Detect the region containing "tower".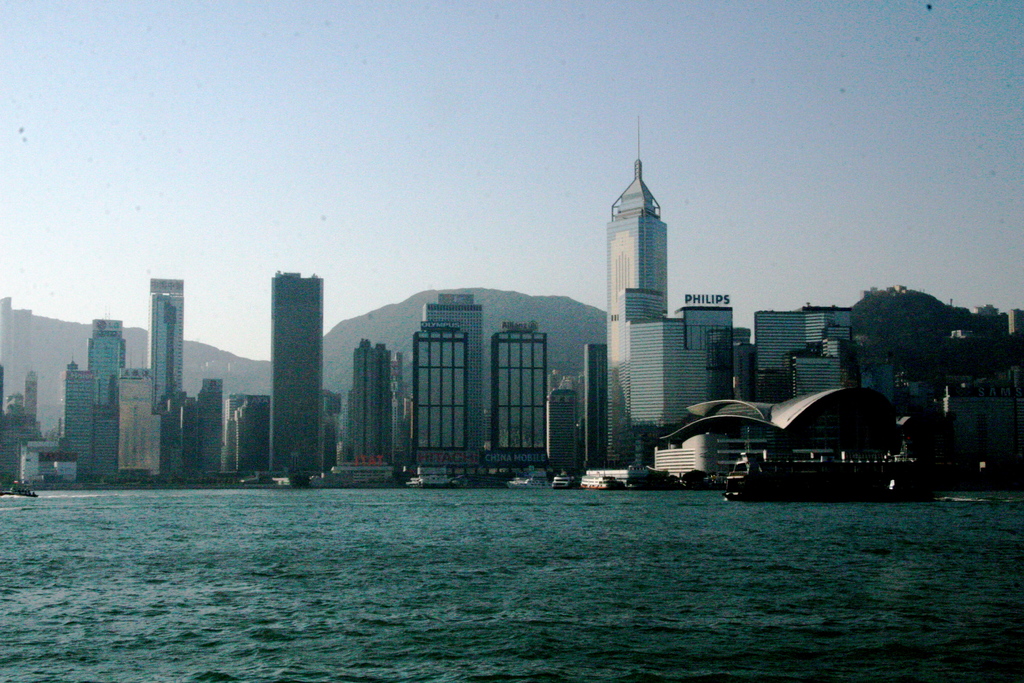
bbox=(409, 313, 480, 486).
